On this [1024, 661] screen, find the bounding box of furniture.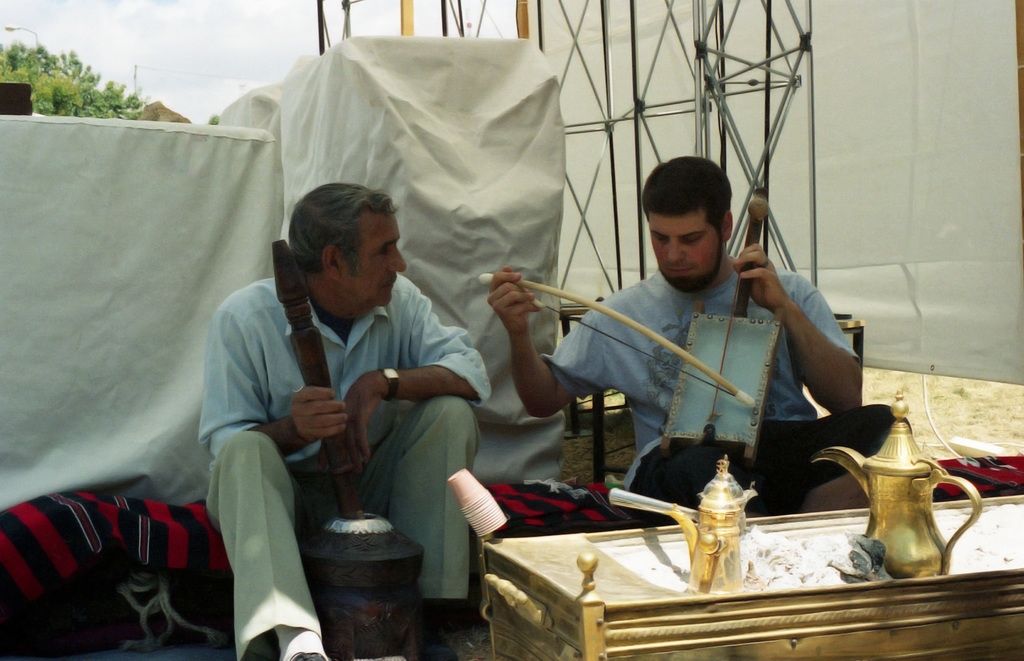
Bounding box: 477/493/1023/660.
